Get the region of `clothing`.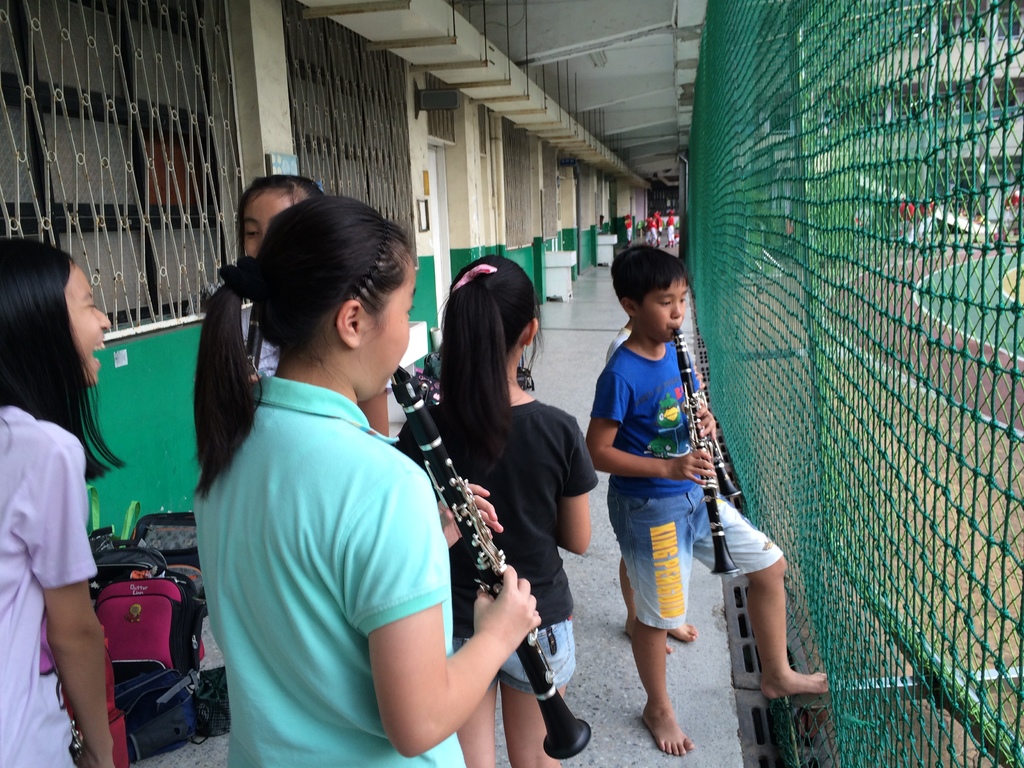
BBox(622, 217, 630, 243).
